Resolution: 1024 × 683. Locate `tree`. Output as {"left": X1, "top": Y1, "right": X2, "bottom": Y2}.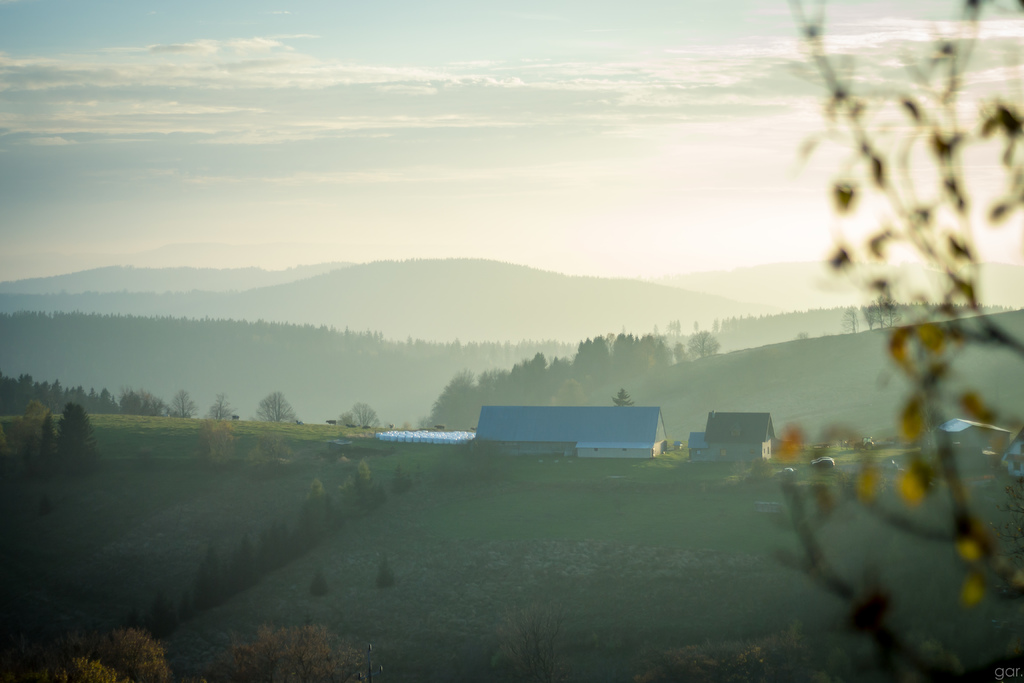
{"left": 212, "top": 620, "right": 396, "bottom": 682}.
